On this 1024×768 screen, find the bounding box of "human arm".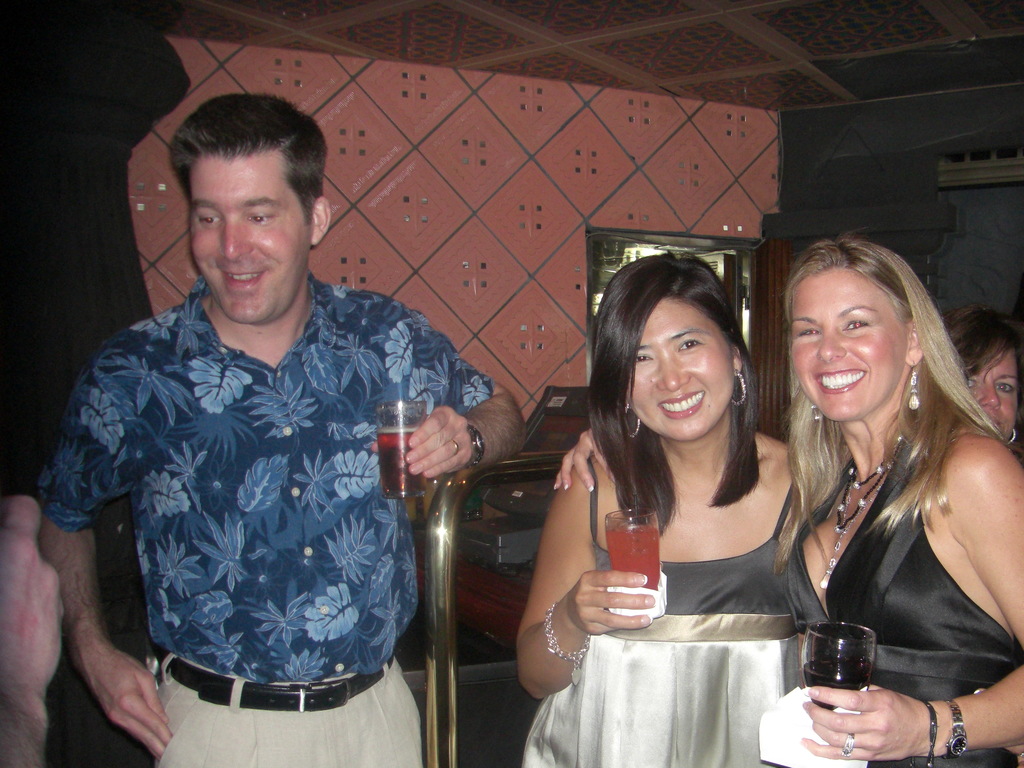
Bounding box: Rect(0, 364, 67, 767).
